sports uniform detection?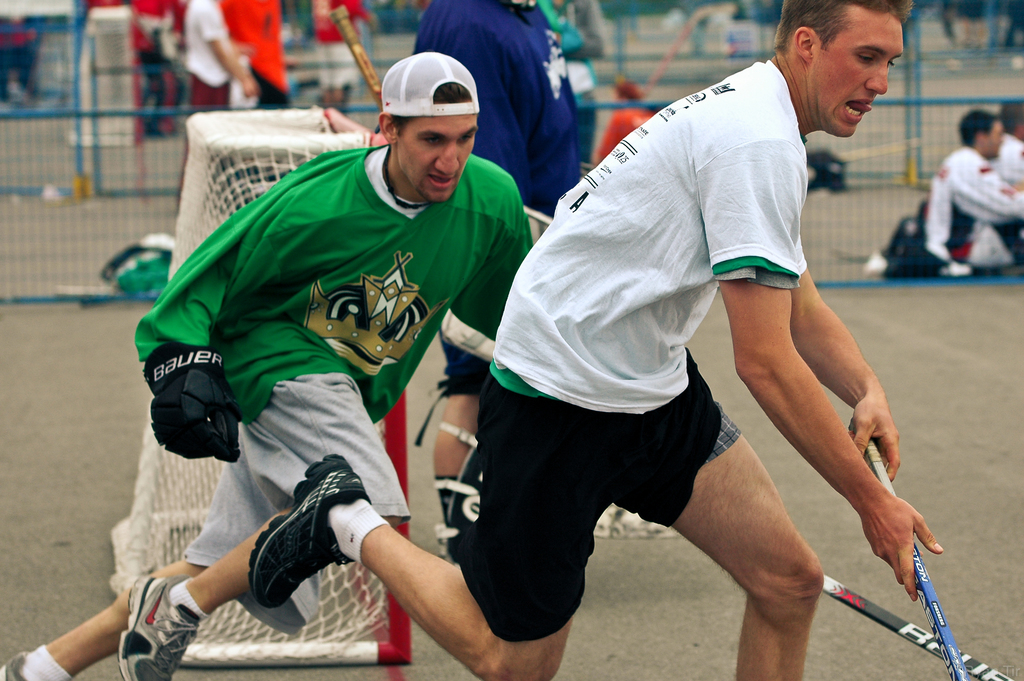
rect(184, 0, 228, 114)
